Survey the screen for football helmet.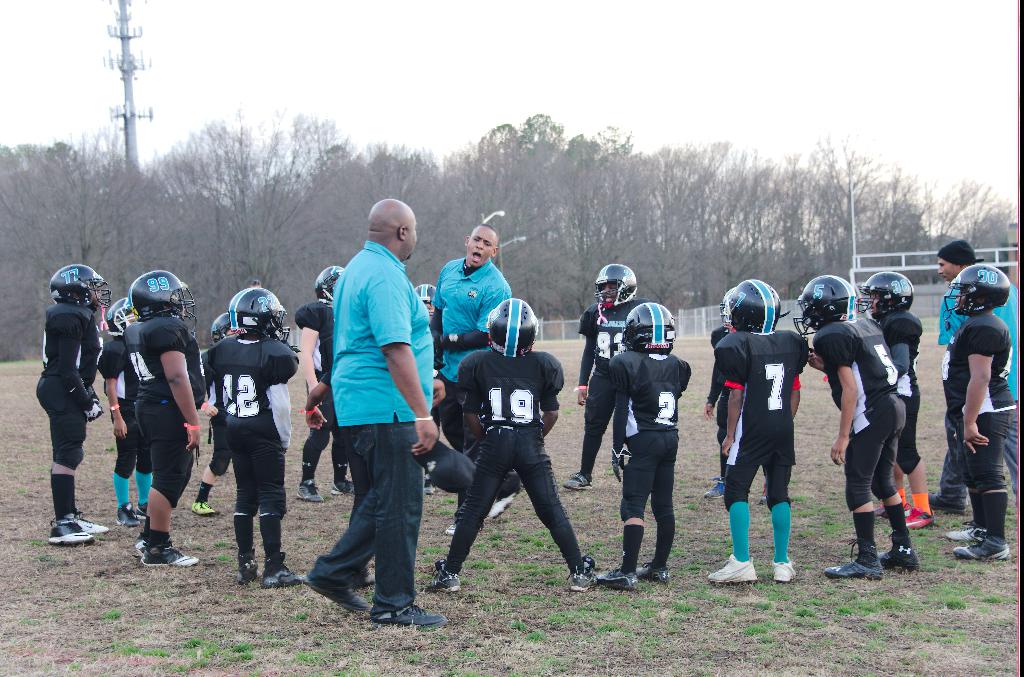
Survey found: <box>212,310,231,344</box>.
